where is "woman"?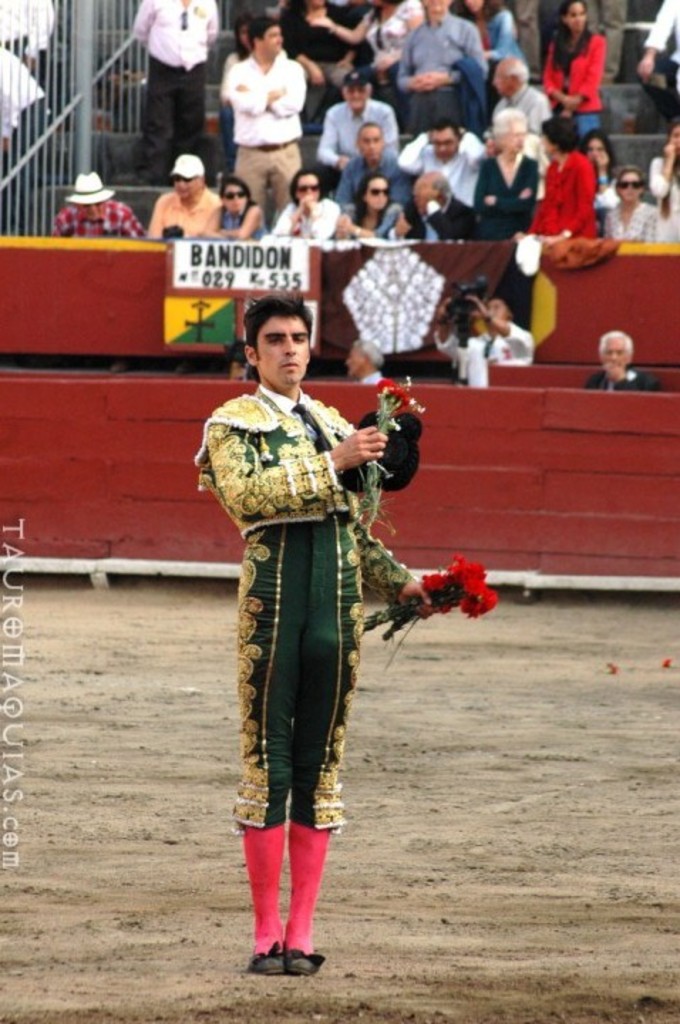
{"x1": 602, "y1": 165, "x2": 660, "y2": 249}.
